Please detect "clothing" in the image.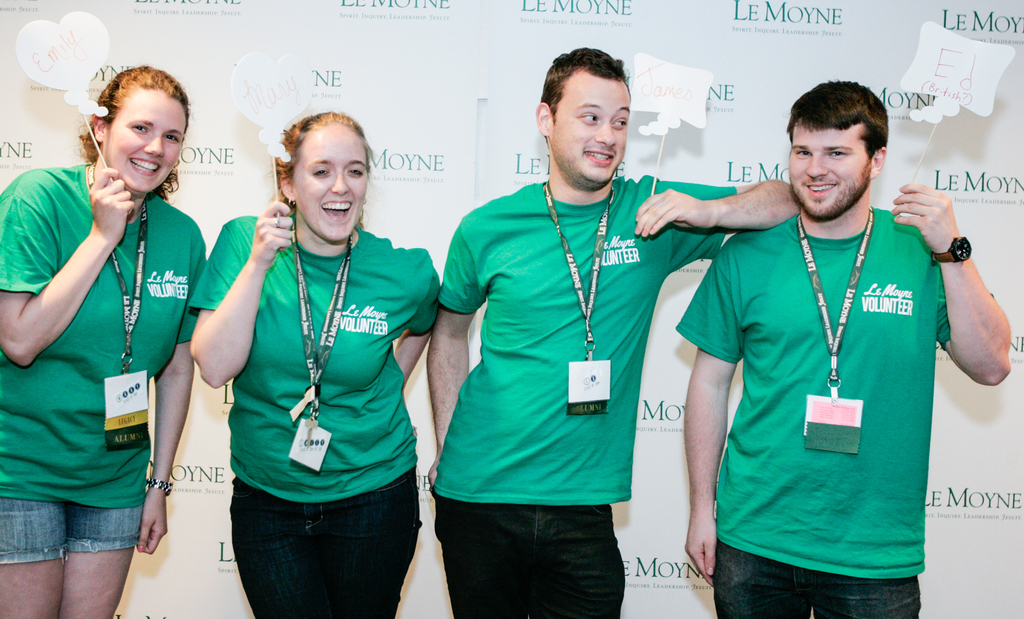
{"left": 183, "top": 214, "right": 443, "bottom": 618}.
